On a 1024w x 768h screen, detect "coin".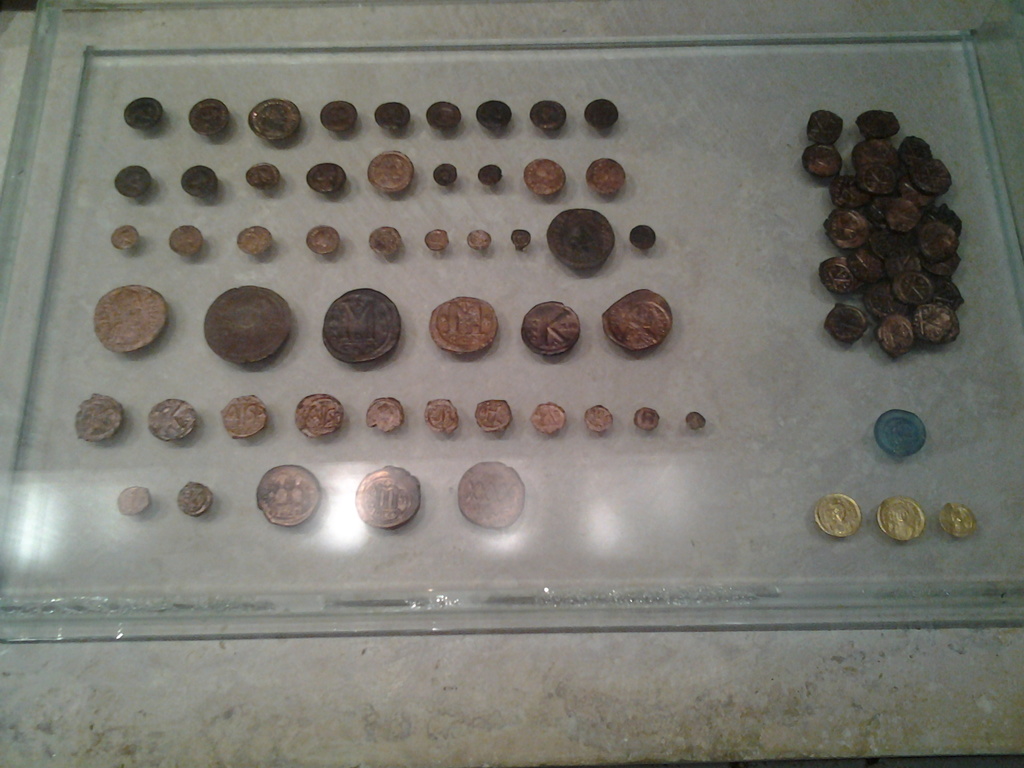
Rect(682, 413, 708, 433).
